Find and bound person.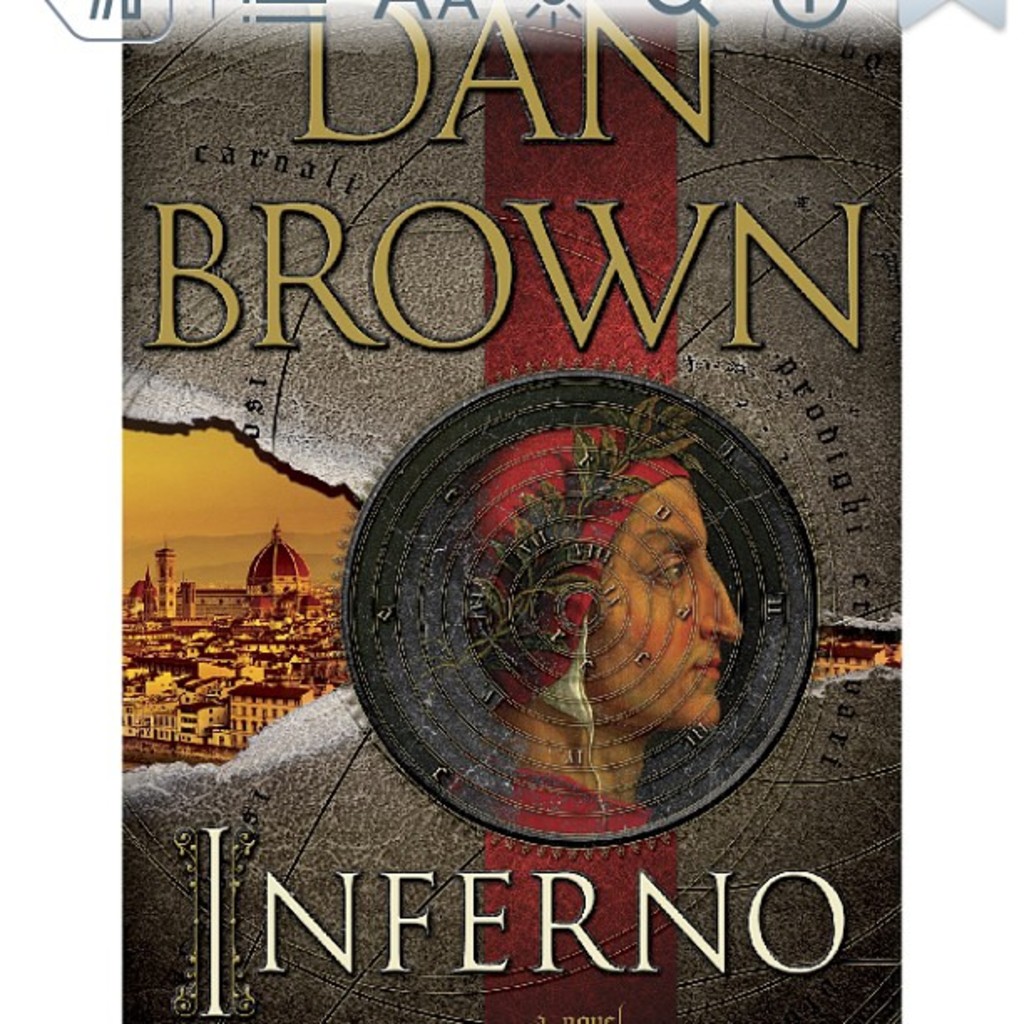
Bound: detection(468, 393, 745, 1022).
